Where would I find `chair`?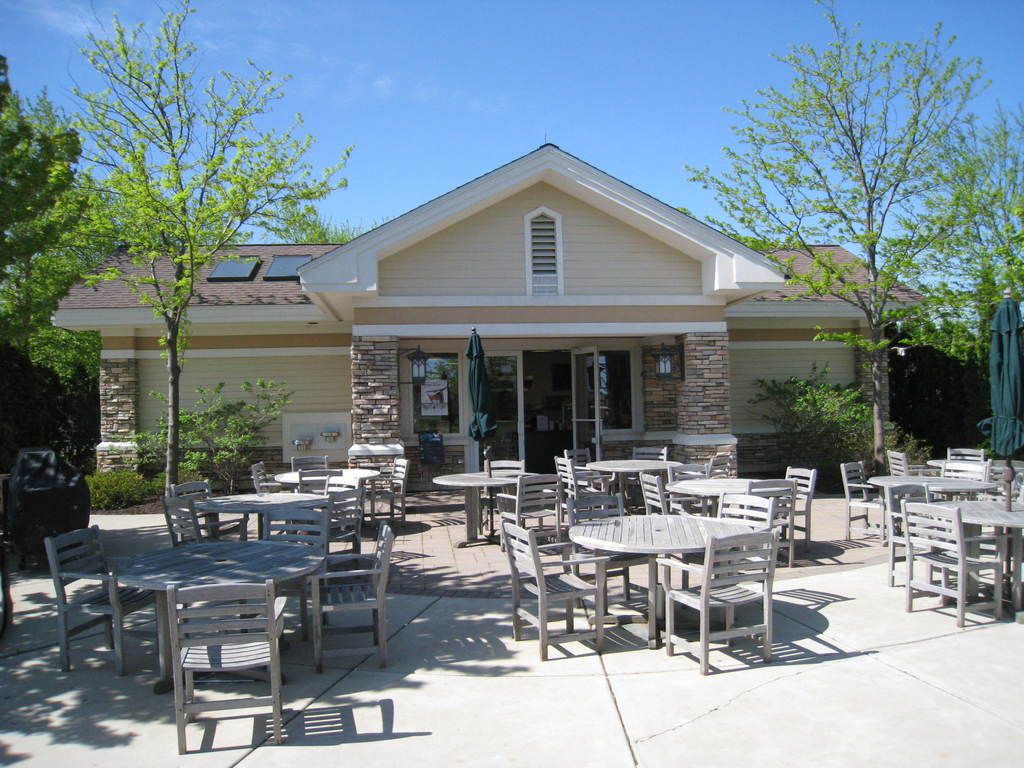
At left=764, top=465, right=813, bottom=547.
